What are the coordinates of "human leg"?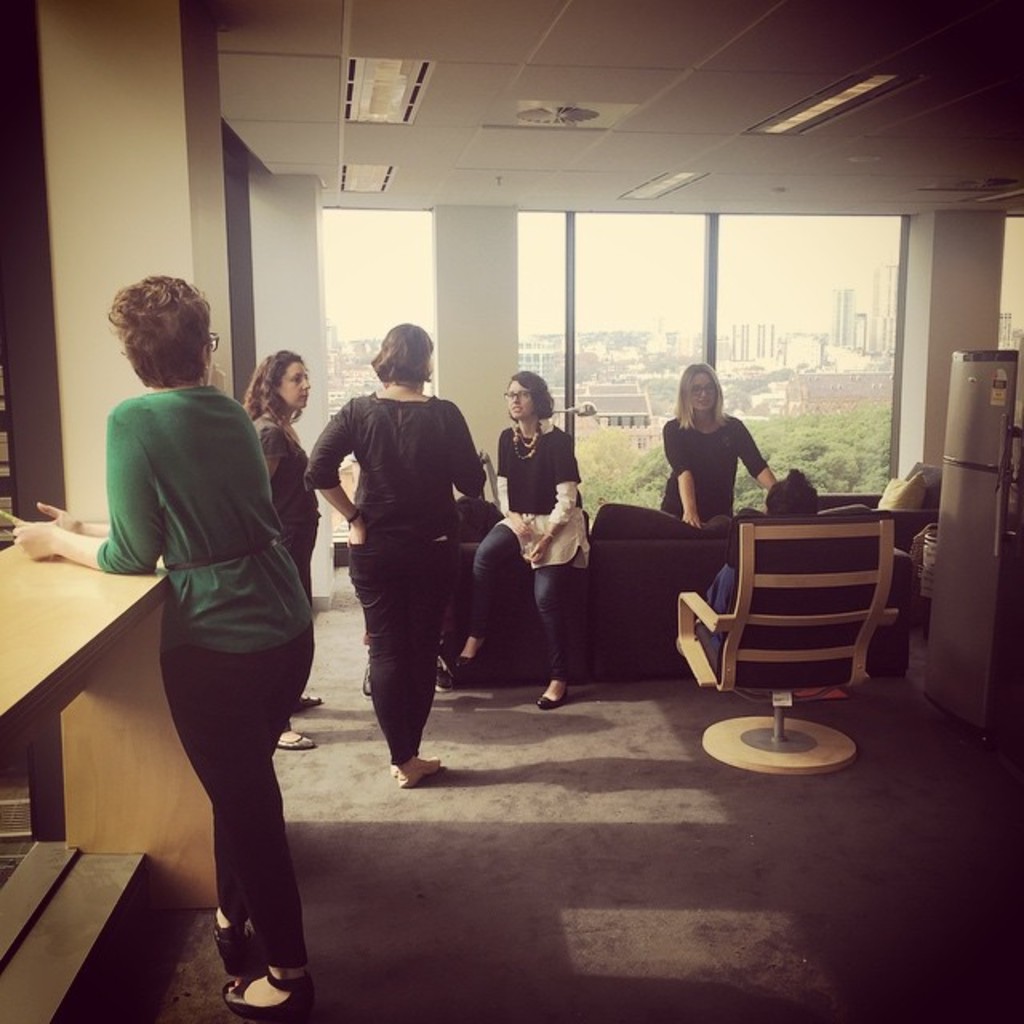
210/605/312/976.
